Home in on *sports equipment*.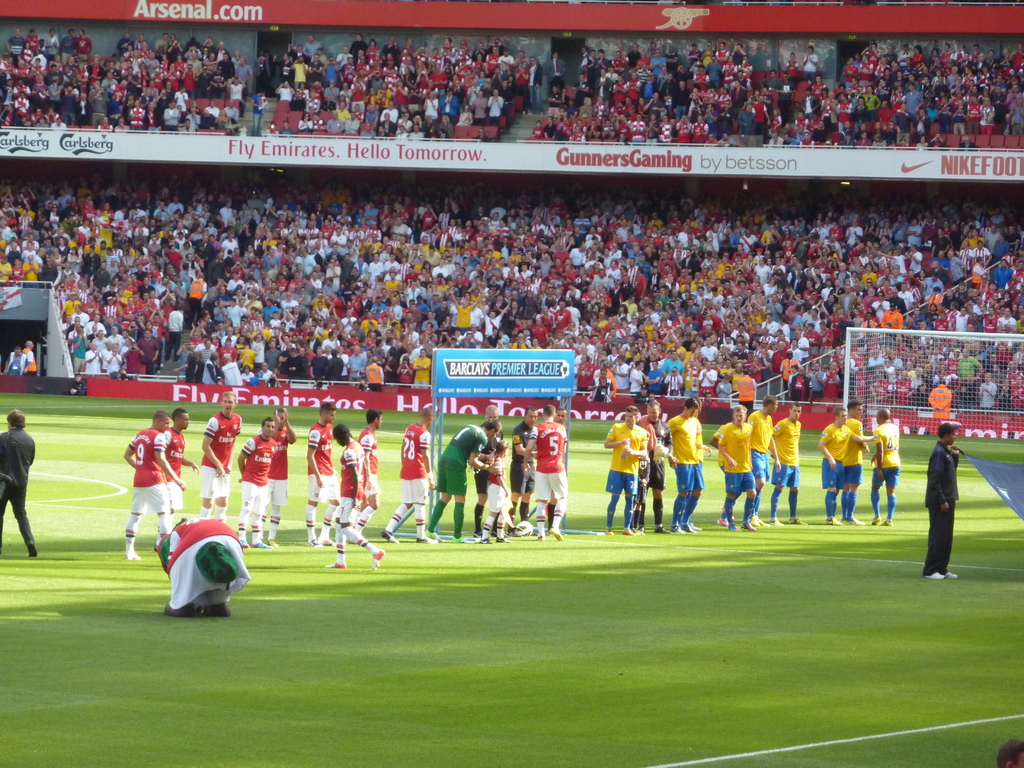
Homed in at detection(788, 518, 809, 525).
